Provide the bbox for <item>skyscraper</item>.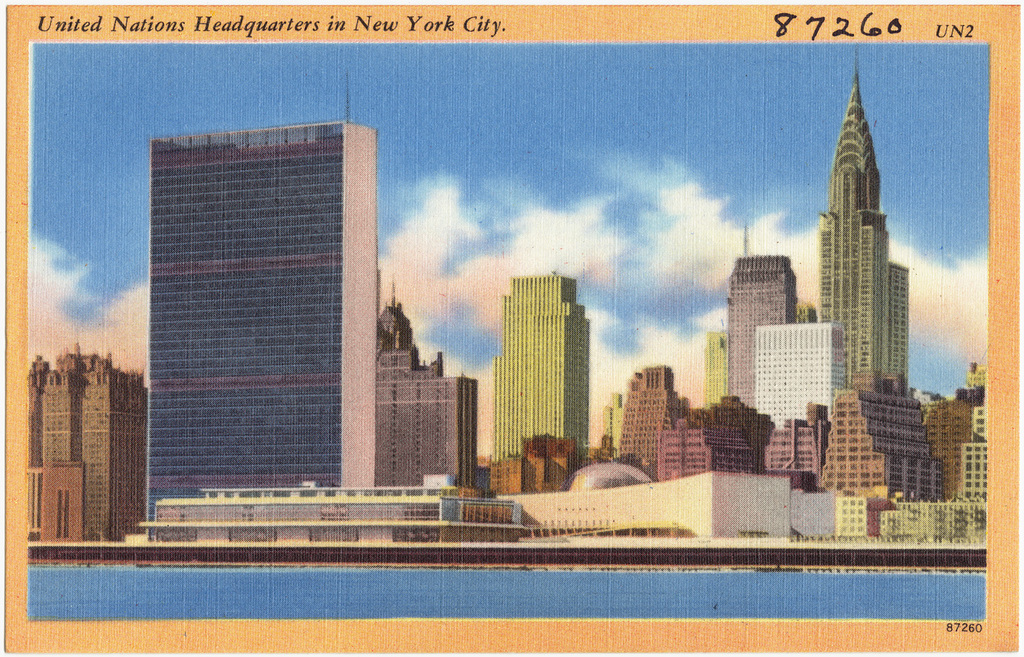
left=492, top=271, right=591, bottom=466.
